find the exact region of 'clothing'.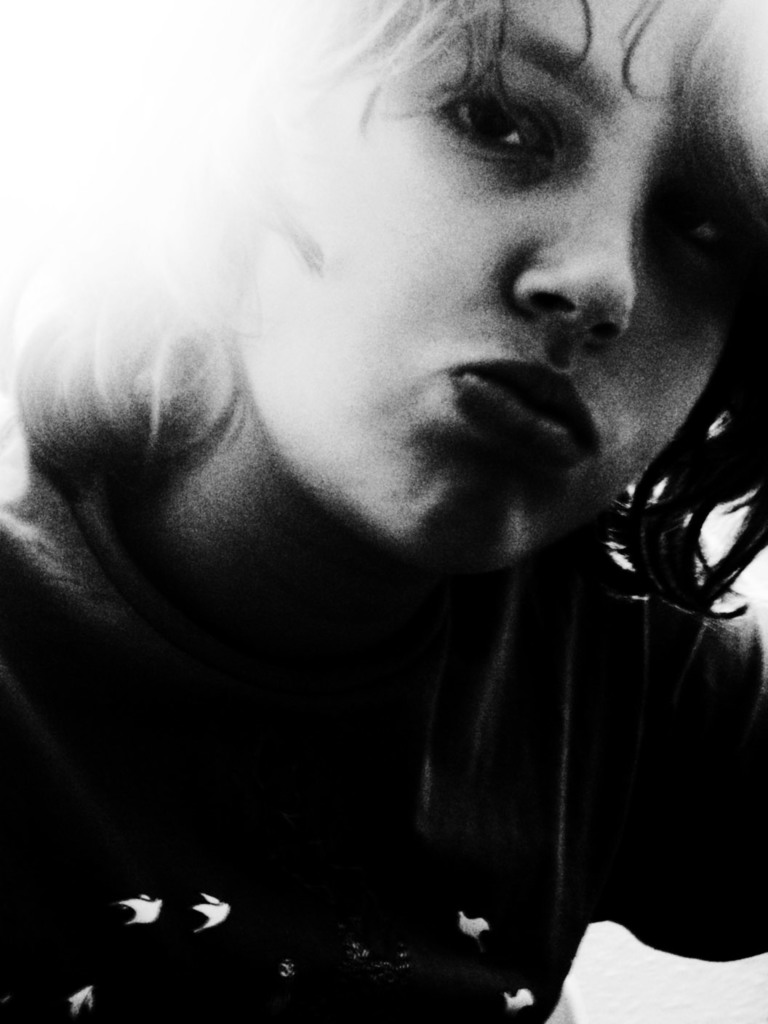
Exact region: rect(0, 455, 767, 1023).
